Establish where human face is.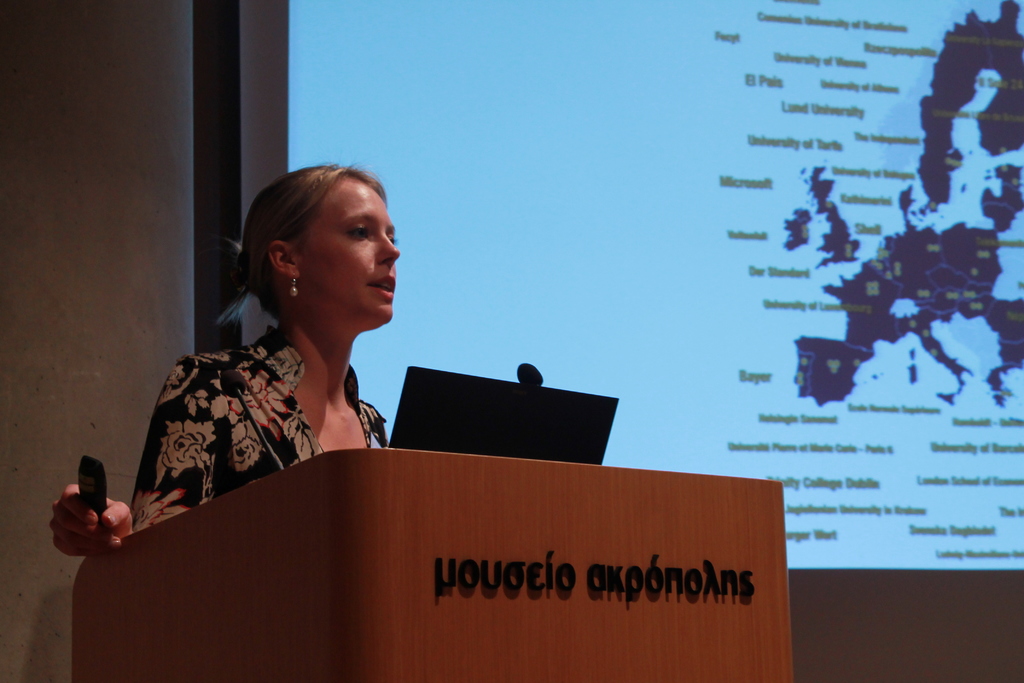
Established at 301, 183, 401, 321.
